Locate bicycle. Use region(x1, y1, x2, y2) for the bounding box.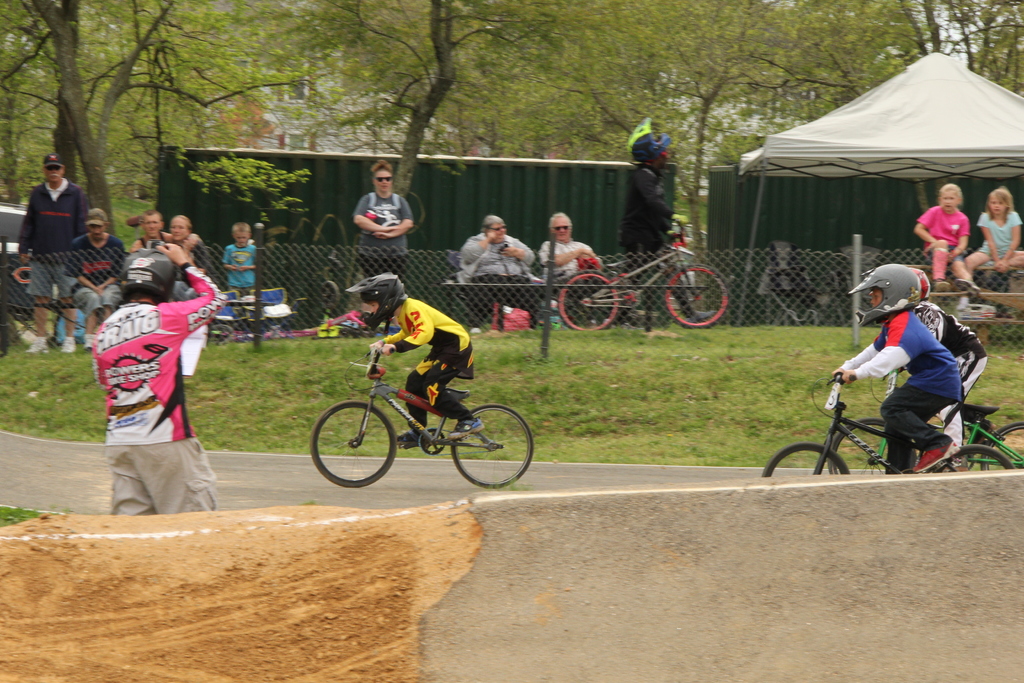
region(557, 218, 728, 332).
